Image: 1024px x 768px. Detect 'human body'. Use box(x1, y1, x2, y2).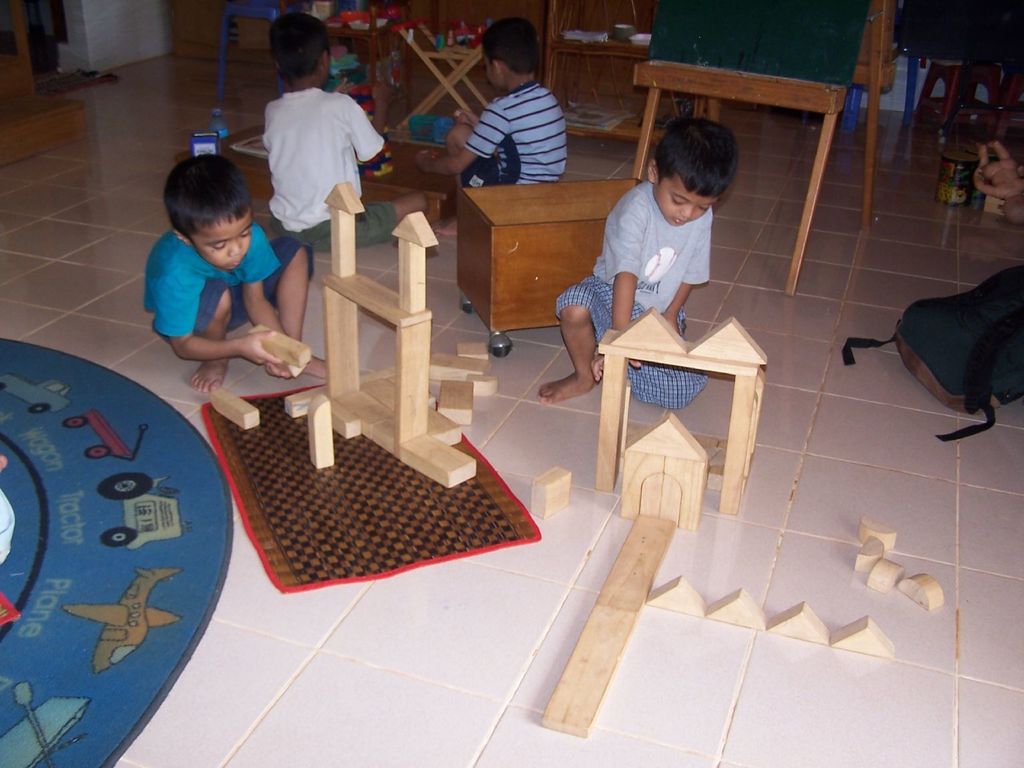
box(129, 140, 316, 441).
